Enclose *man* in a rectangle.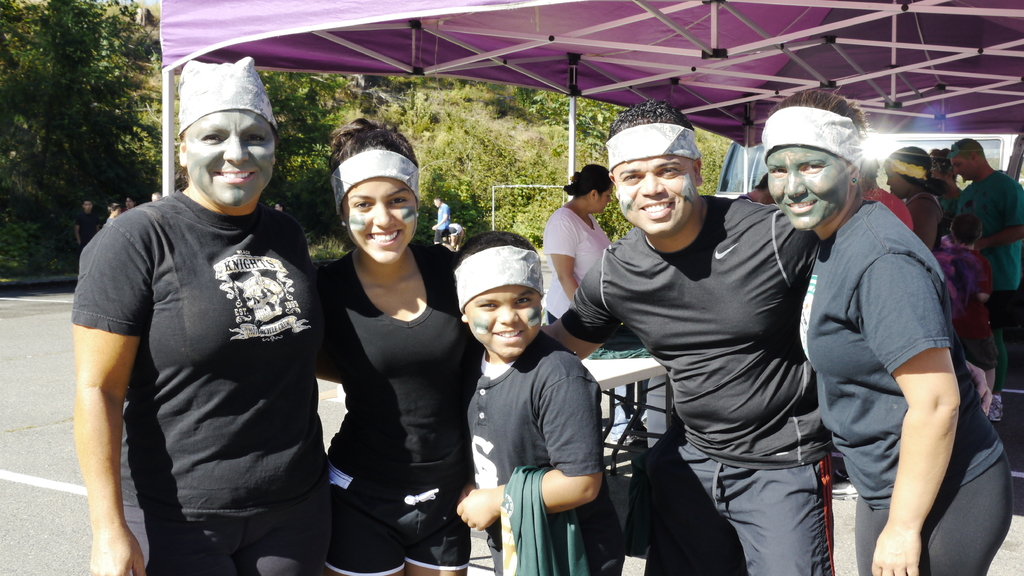
(69, 69, 344, 572).
